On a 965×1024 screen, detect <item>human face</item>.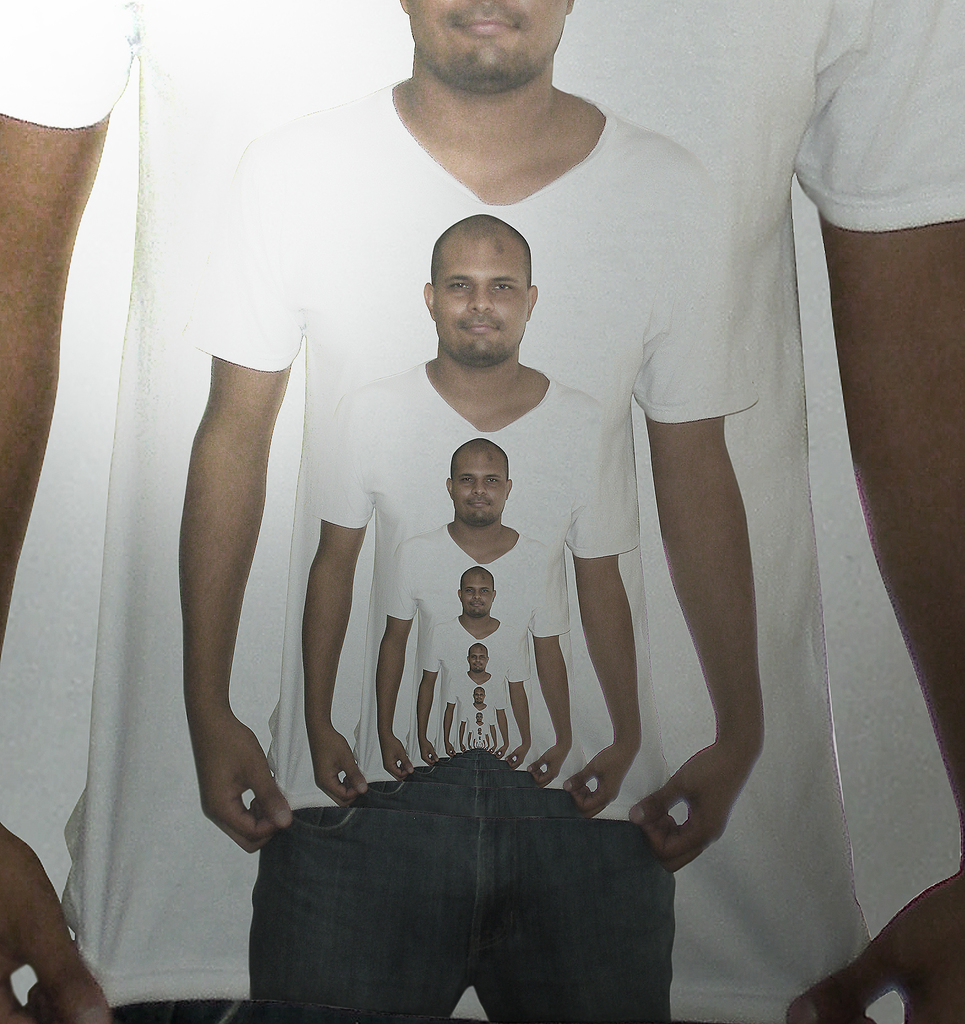
{"left": 458, "top": 456, "right": 507, "bottom": 525}.
